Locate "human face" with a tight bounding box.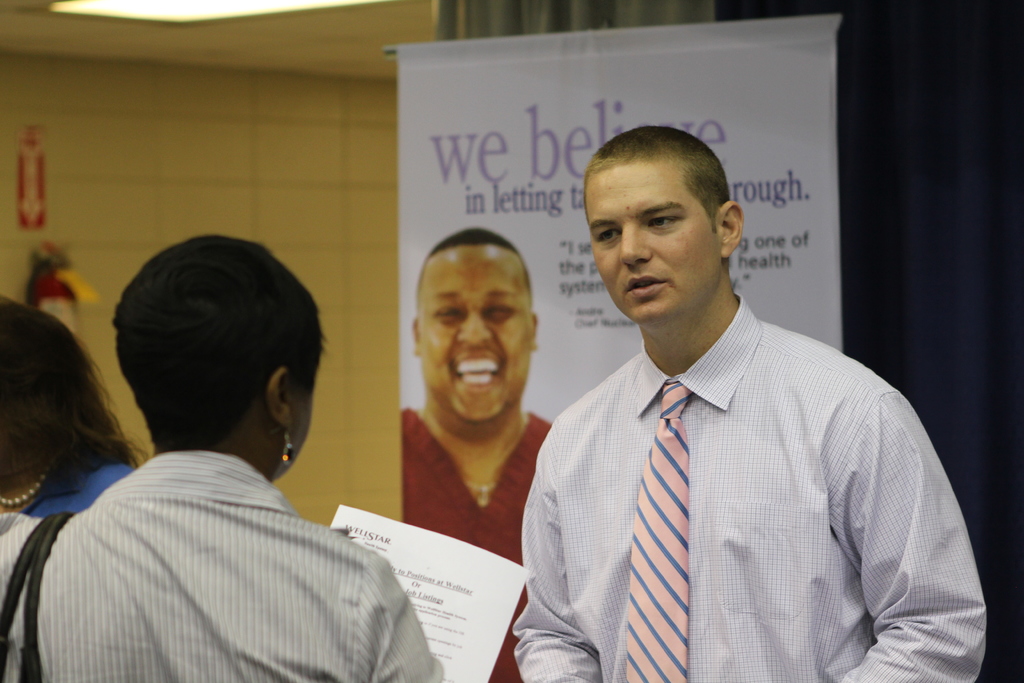
419 248 531 420.
